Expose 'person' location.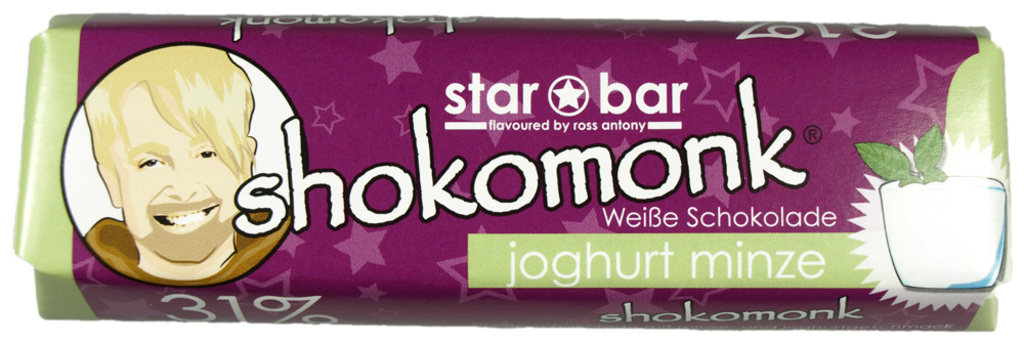
Exposed at l=43, t=45, r=323, b=297.
